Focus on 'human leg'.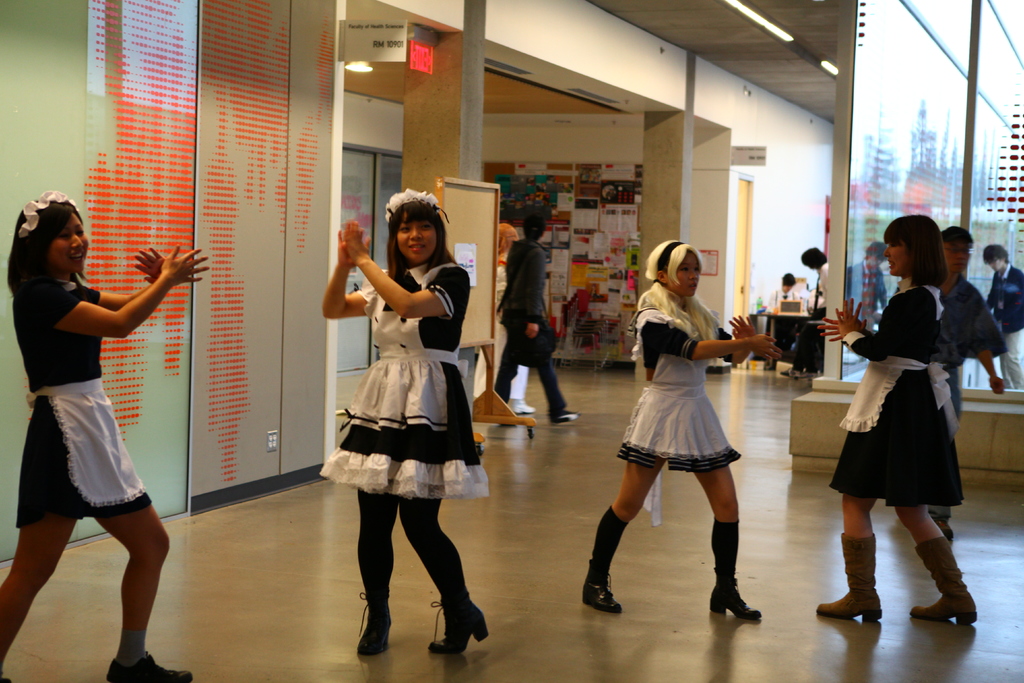
Focused at locate(888, 401, 976, 625).
